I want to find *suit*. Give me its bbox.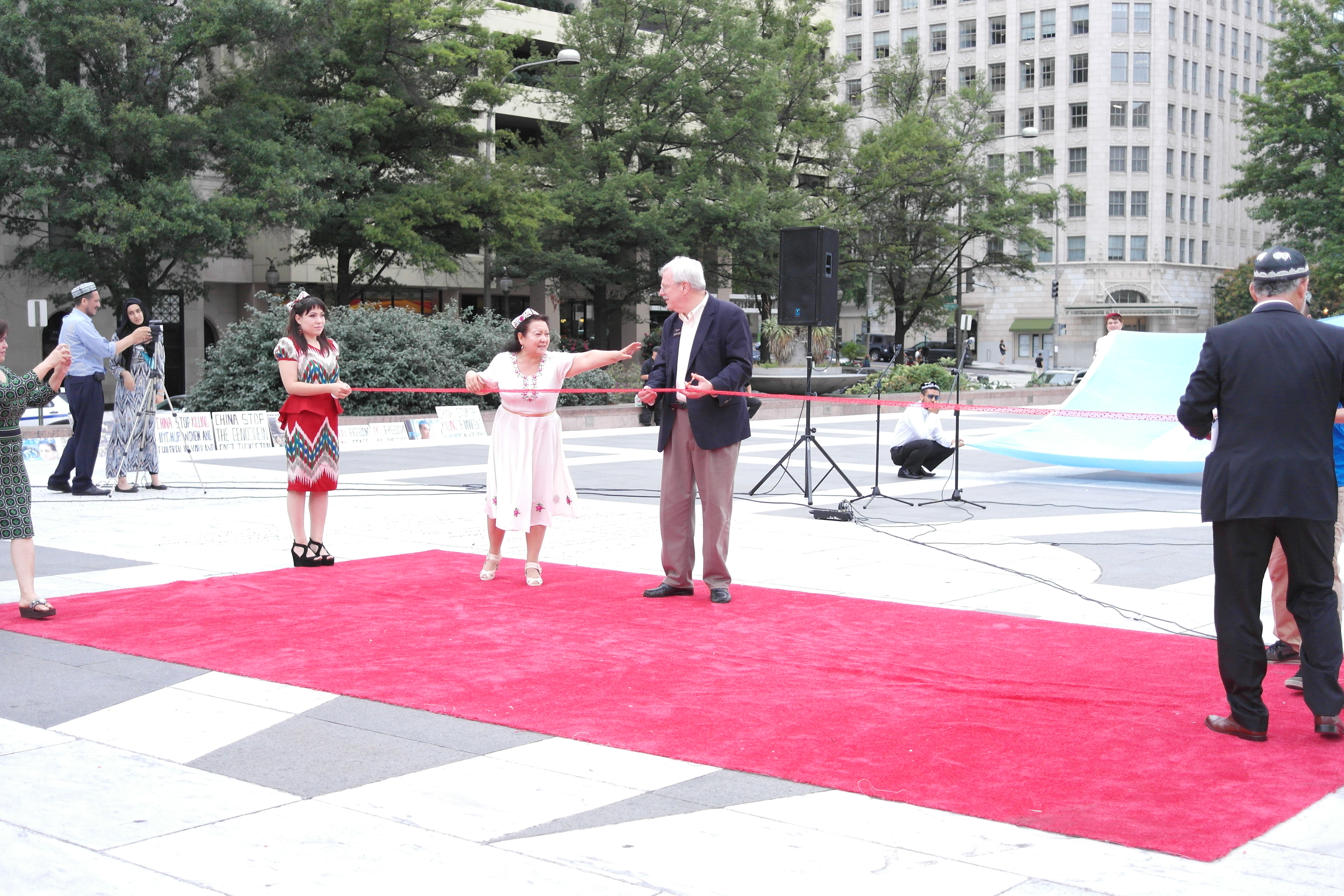
{"left": 159, "top": 71, "right": 185, "bottom": 145}.
